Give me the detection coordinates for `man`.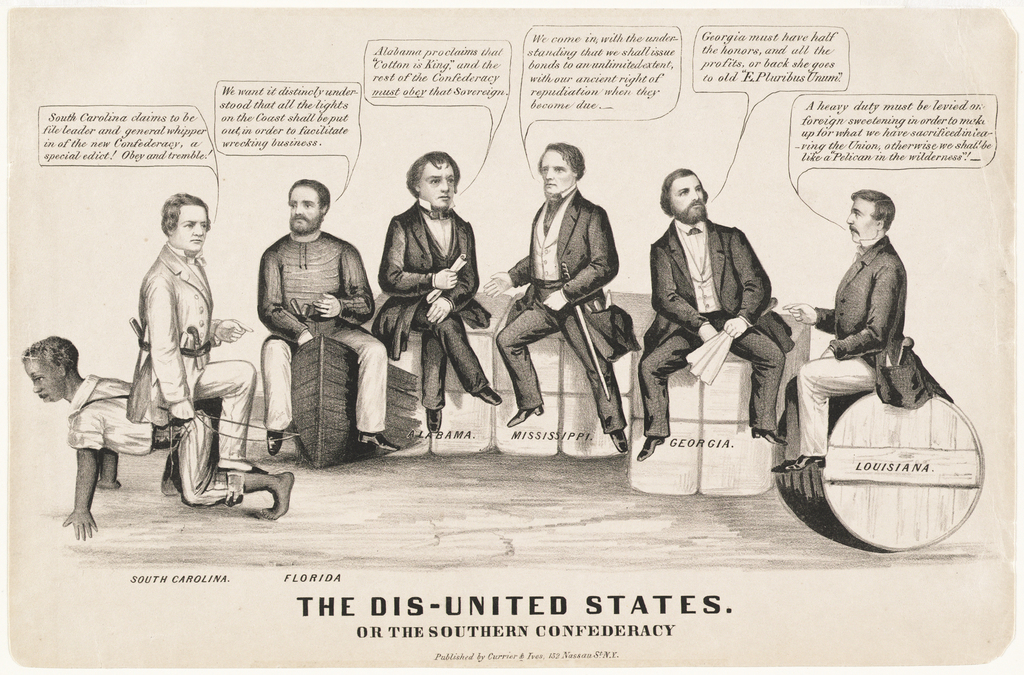
637 164 787 460.
